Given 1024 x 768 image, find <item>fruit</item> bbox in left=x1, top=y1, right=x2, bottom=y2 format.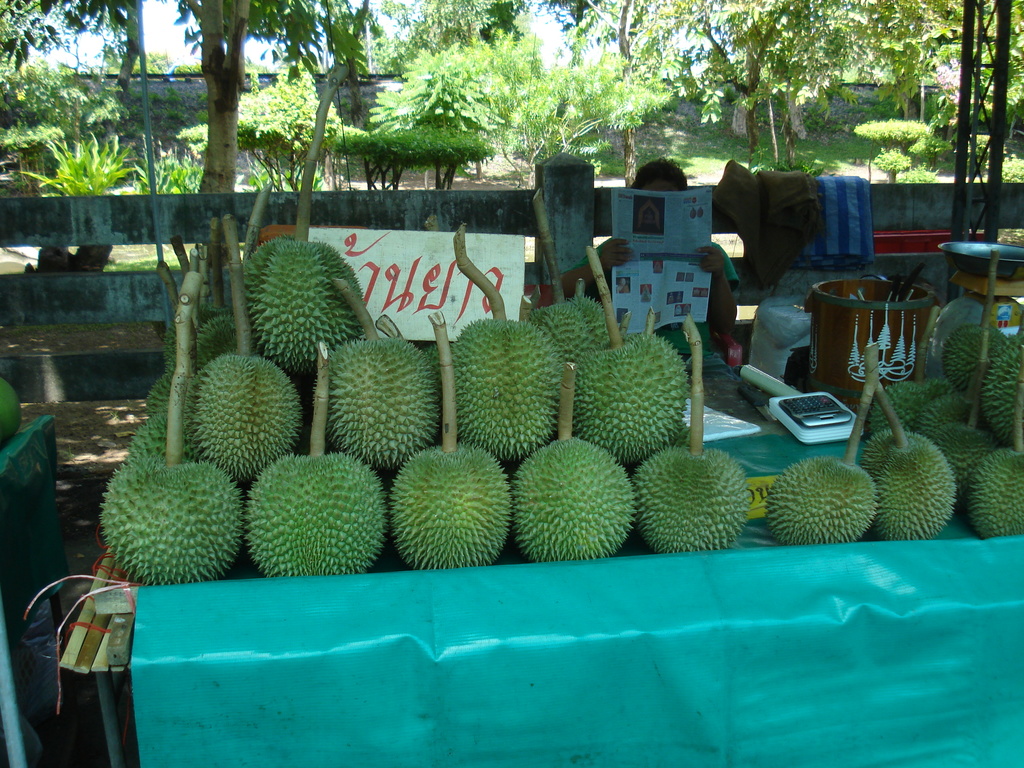
left=244, top=234, right=367, bottom=360.
